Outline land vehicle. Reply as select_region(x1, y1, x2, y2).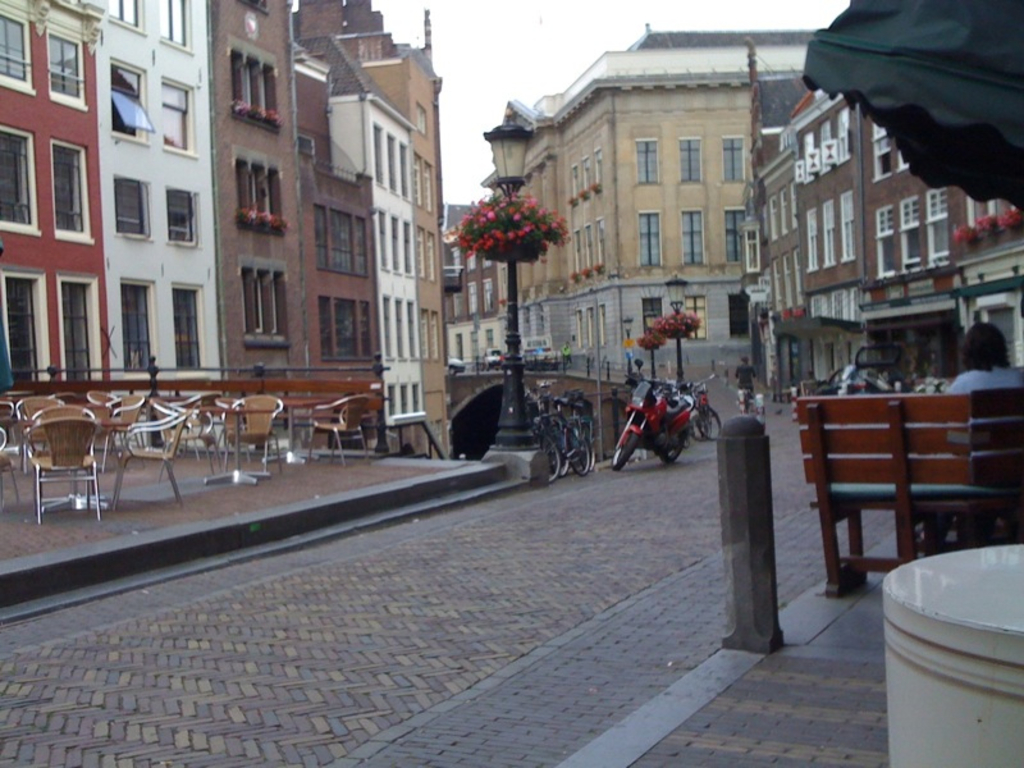
select_region(451, 358, 466, 372).
